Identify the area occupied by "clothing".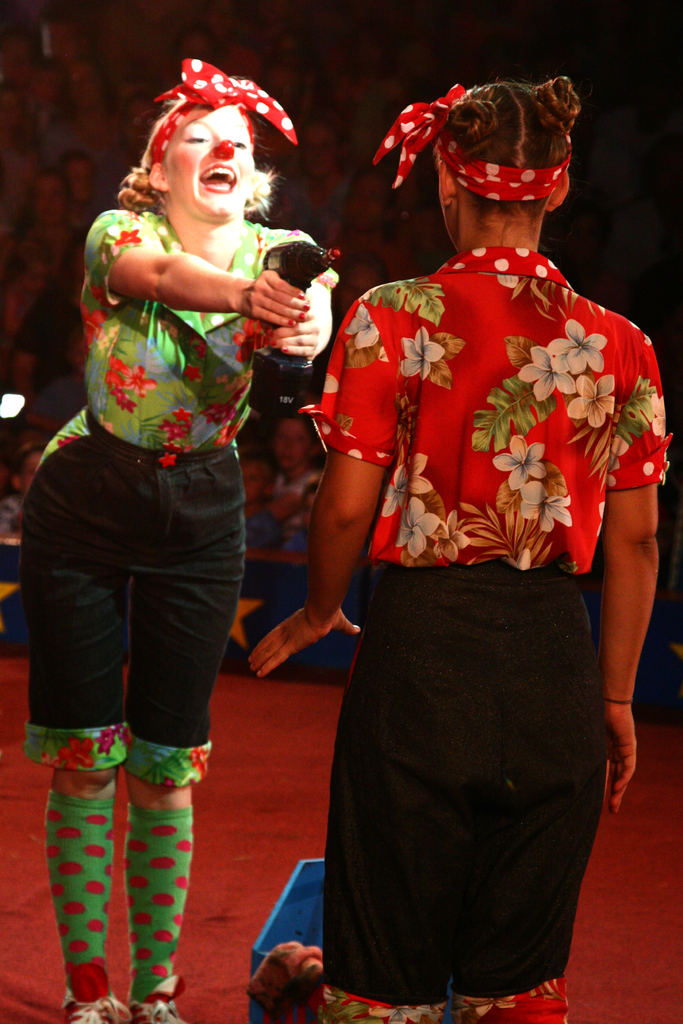
Area: Rect(12, 207, 323, 788).
